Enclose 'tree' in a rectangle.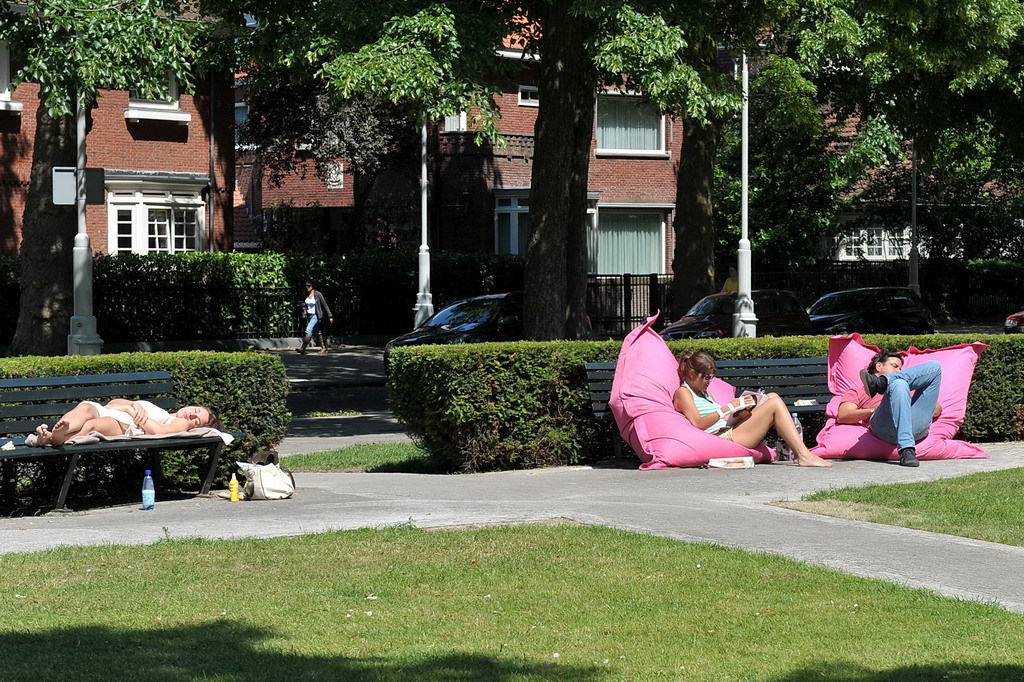
detection(659, 0, 850, 325).
